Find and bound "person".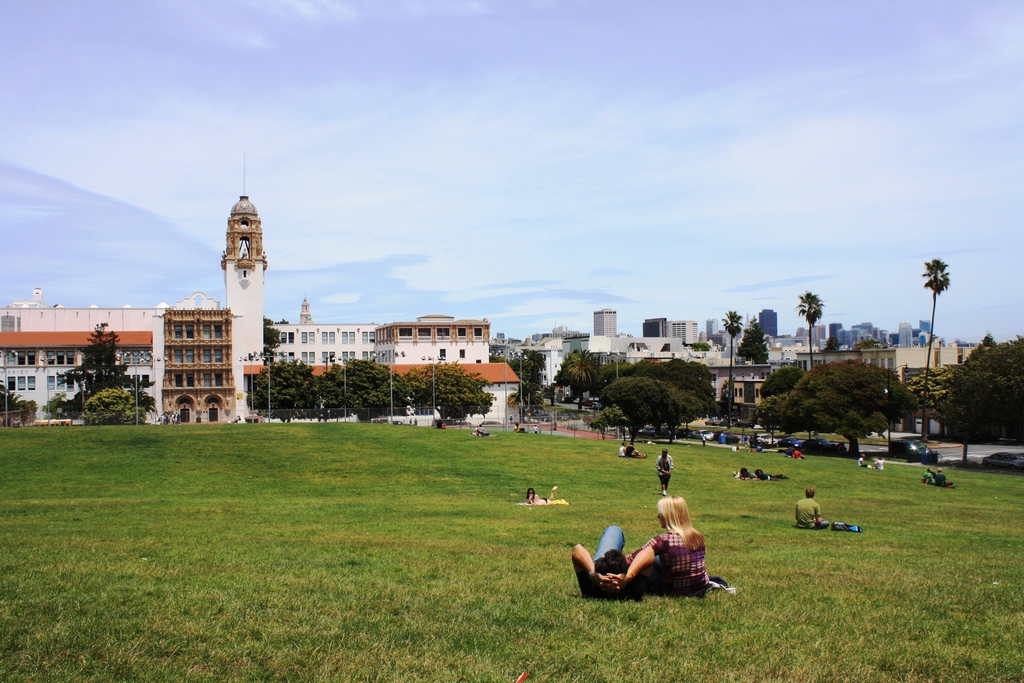
Bound: [x1=922, y1=464, x2=935, y2=484].
